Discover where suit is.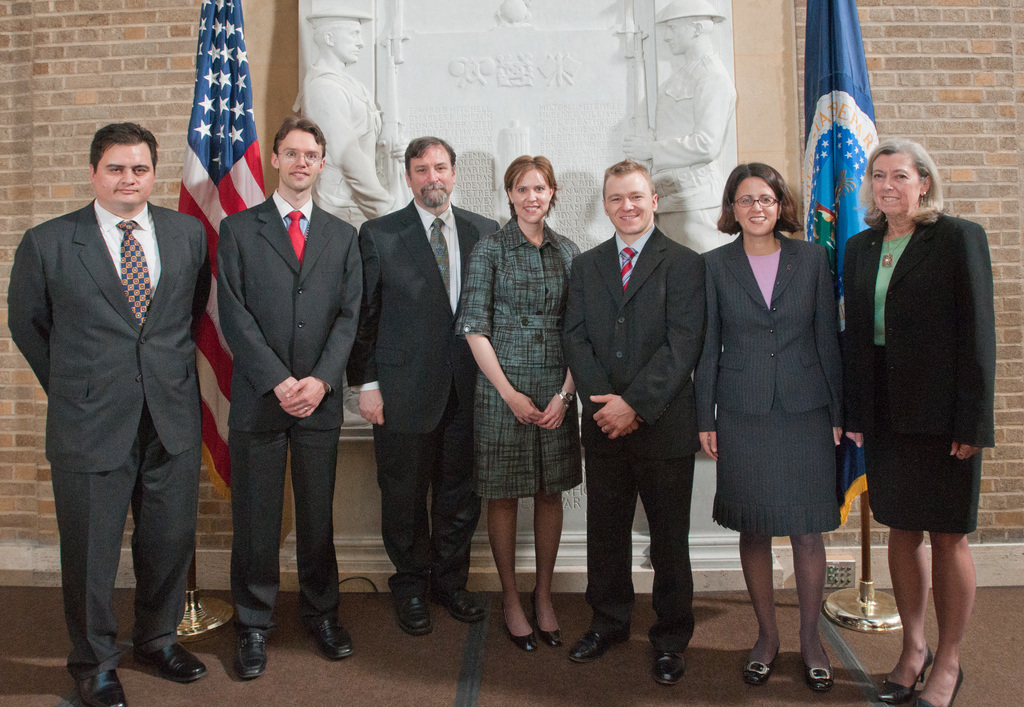
Discovered at (220, 188, 364, 638).
